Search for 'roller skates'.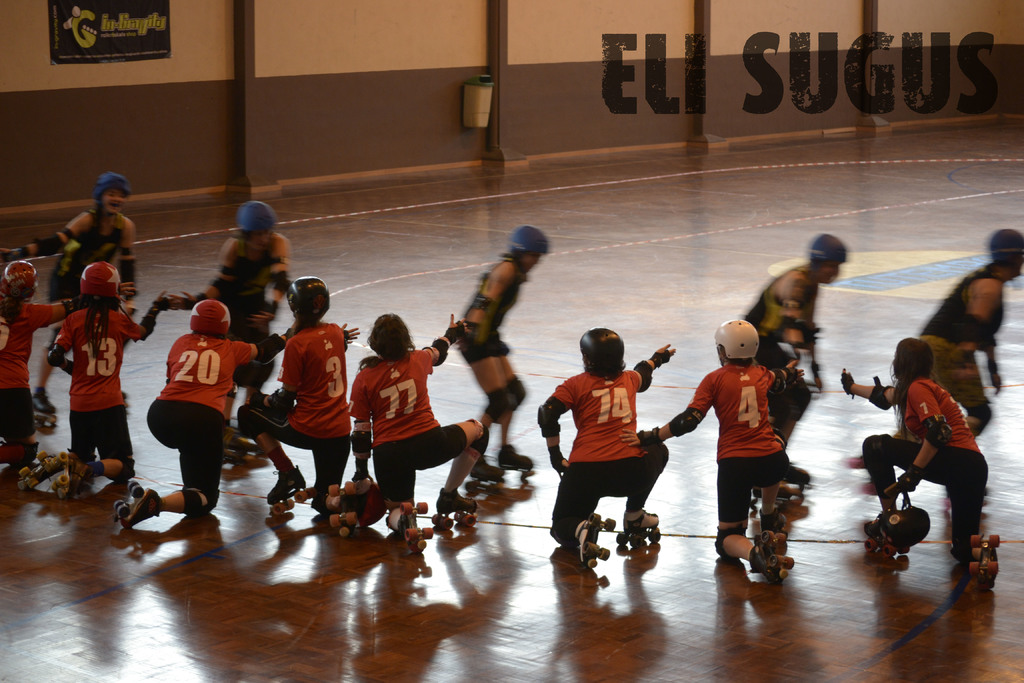
Found at l=266, t=459, r=311, b=512.
